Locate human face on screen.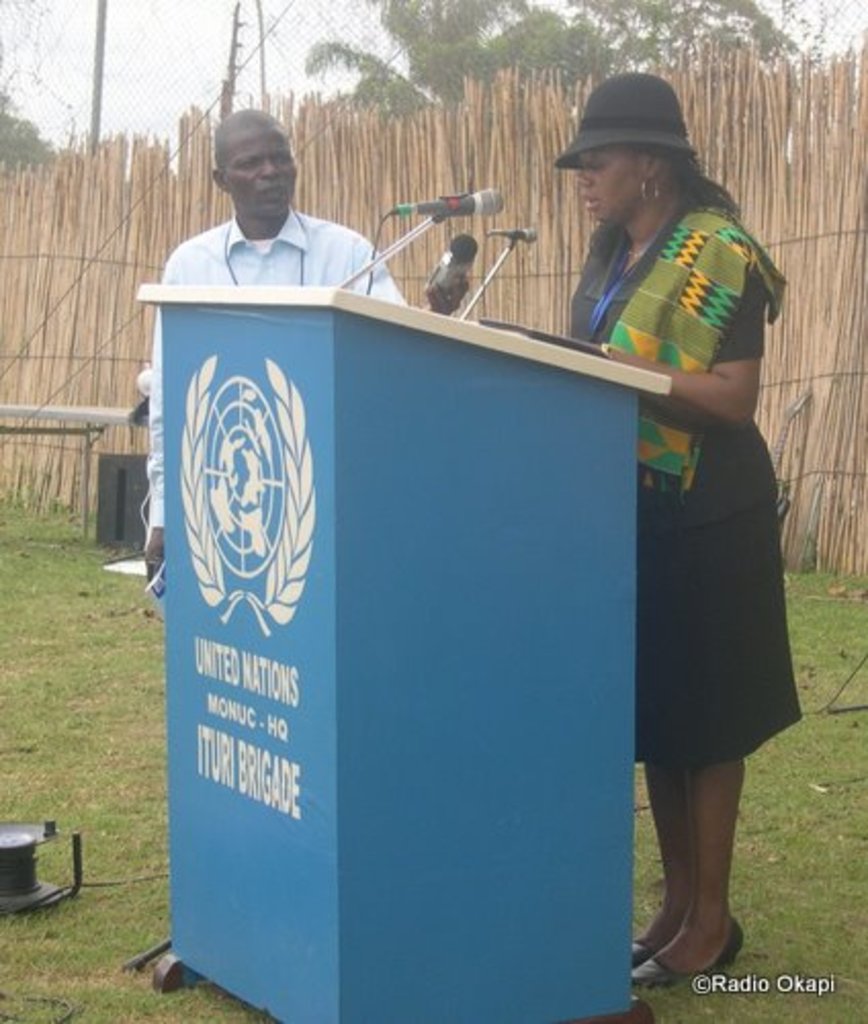
On screen at x1=577 y1=145 x2=651 y2=213.
